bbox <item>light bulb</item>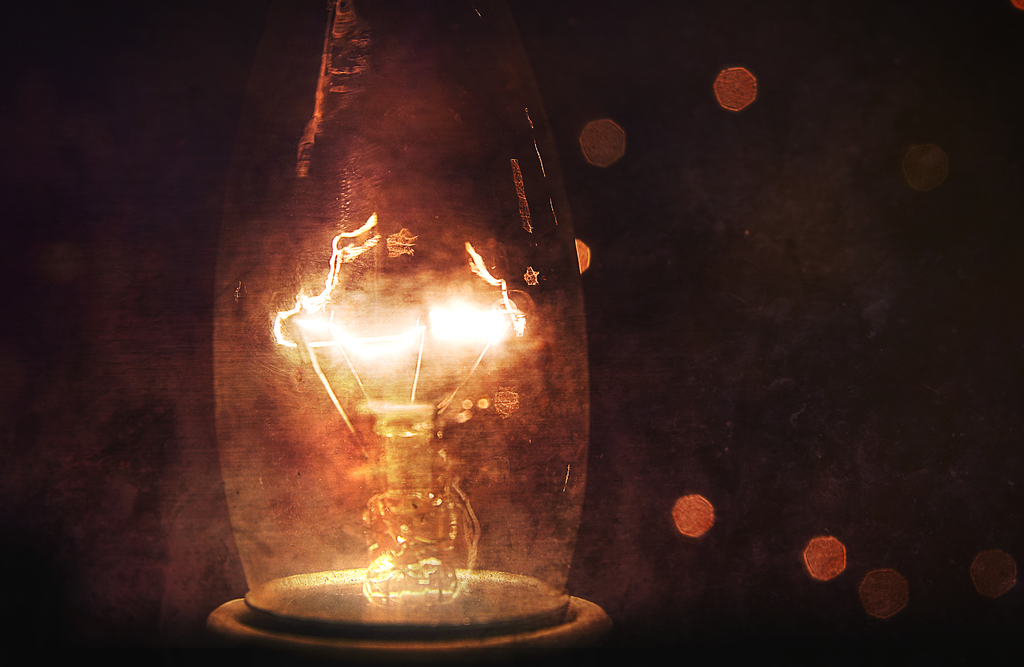
crop(205, 0, 609, 666)
